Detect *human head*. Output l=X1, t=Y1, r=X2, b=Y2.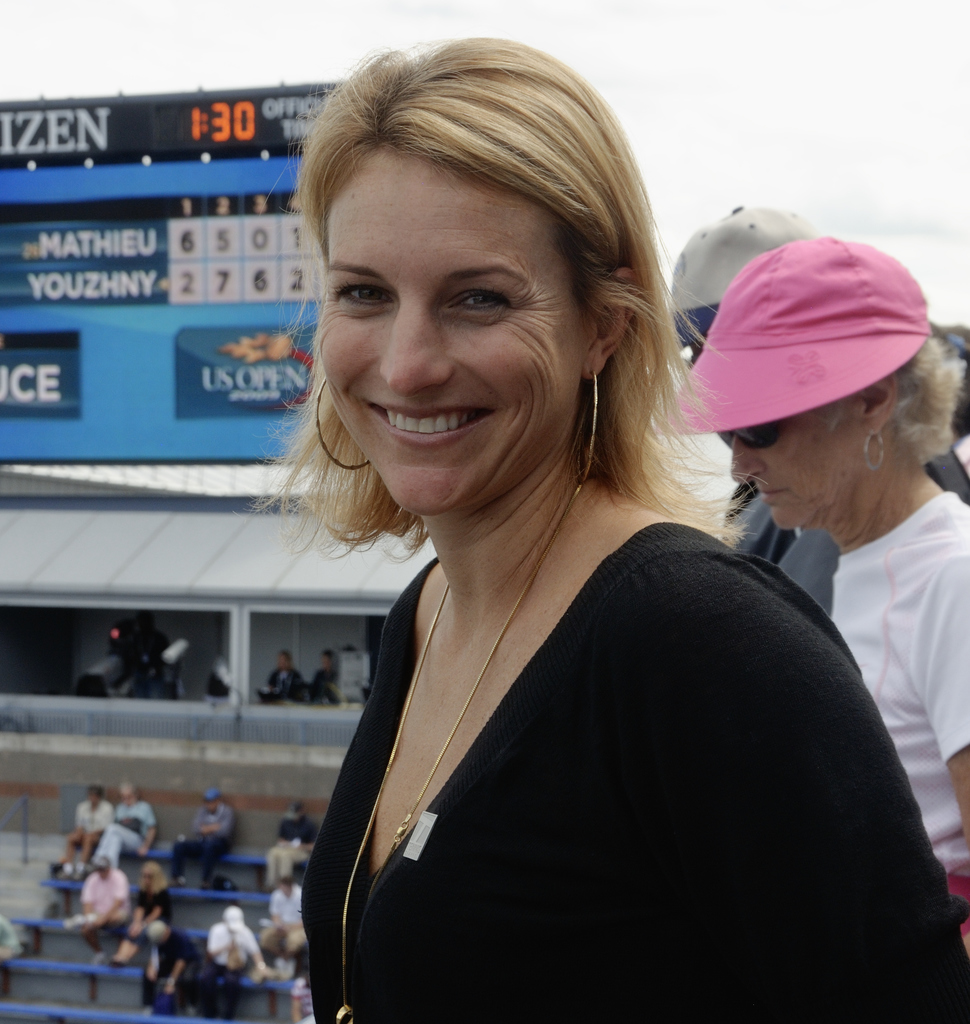
l=279, t=30, r=668, b=520.
